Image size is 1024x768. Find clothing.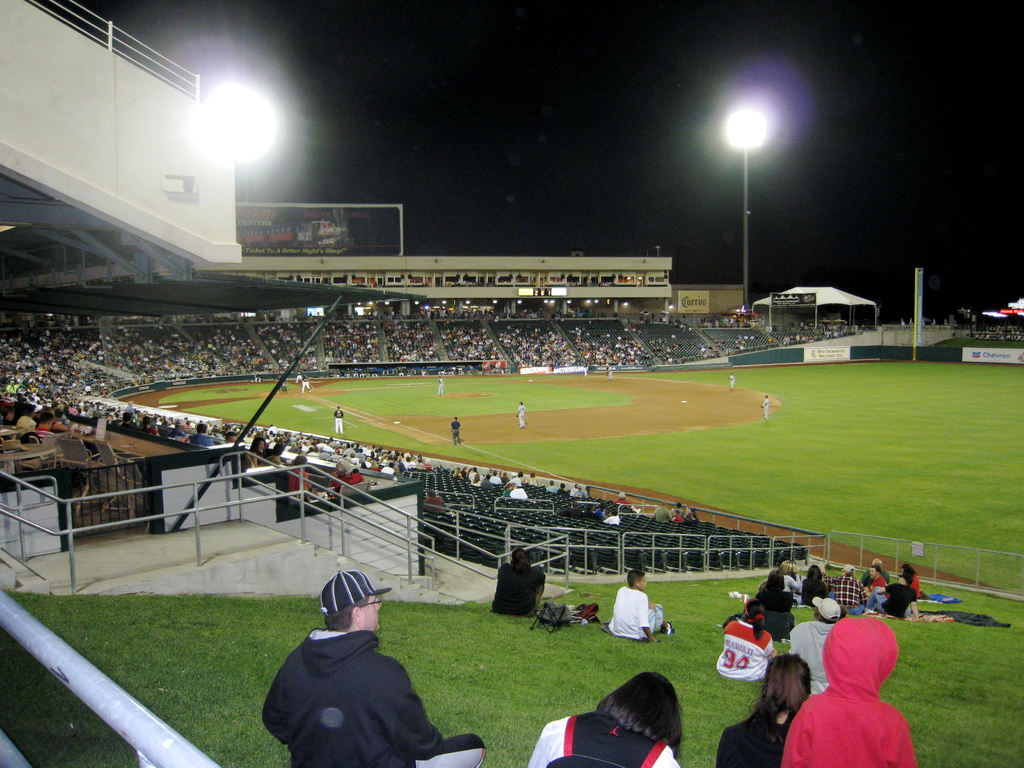
x1=764, y1=403, x2=770, y2=421.
